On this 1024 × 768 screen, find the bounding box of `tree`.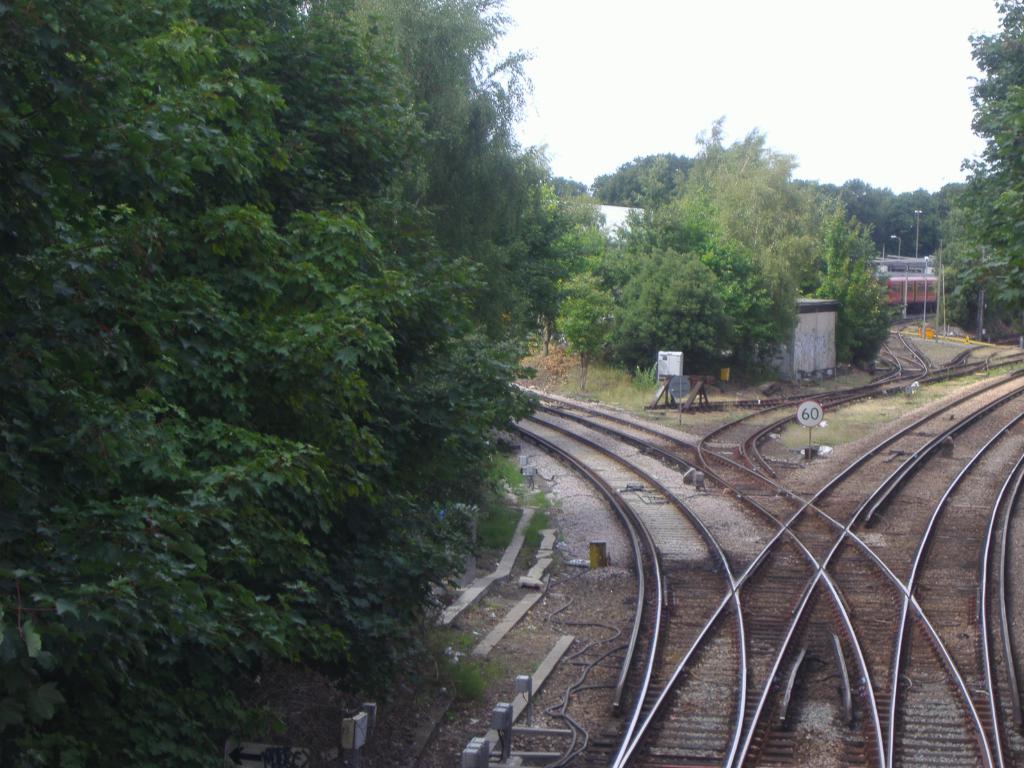
Bounding box: <region>930, 0, 1023, 344</region>.
